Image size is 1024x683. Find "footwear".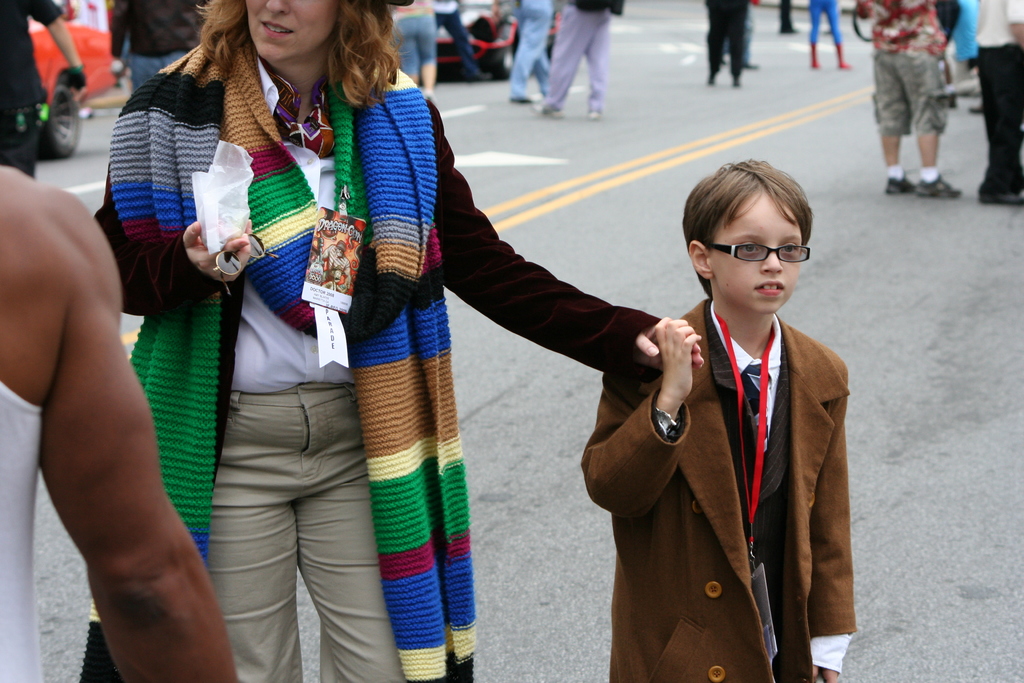
l=810, t=40, r=820, b=66.
